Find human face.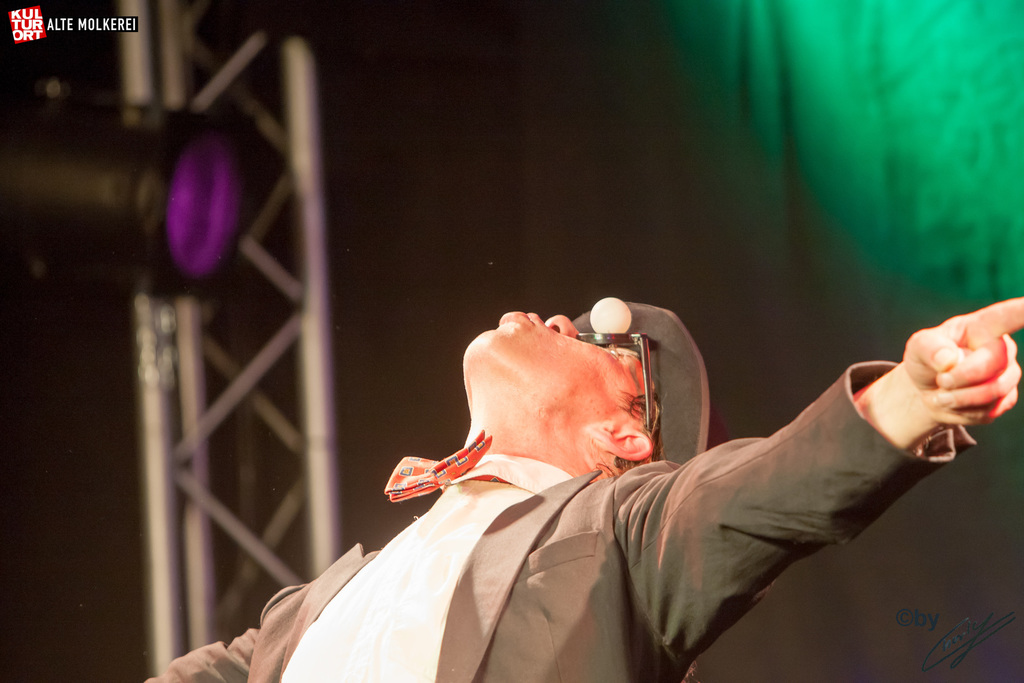
(left=454, top=307, right=660, bottom=416).
